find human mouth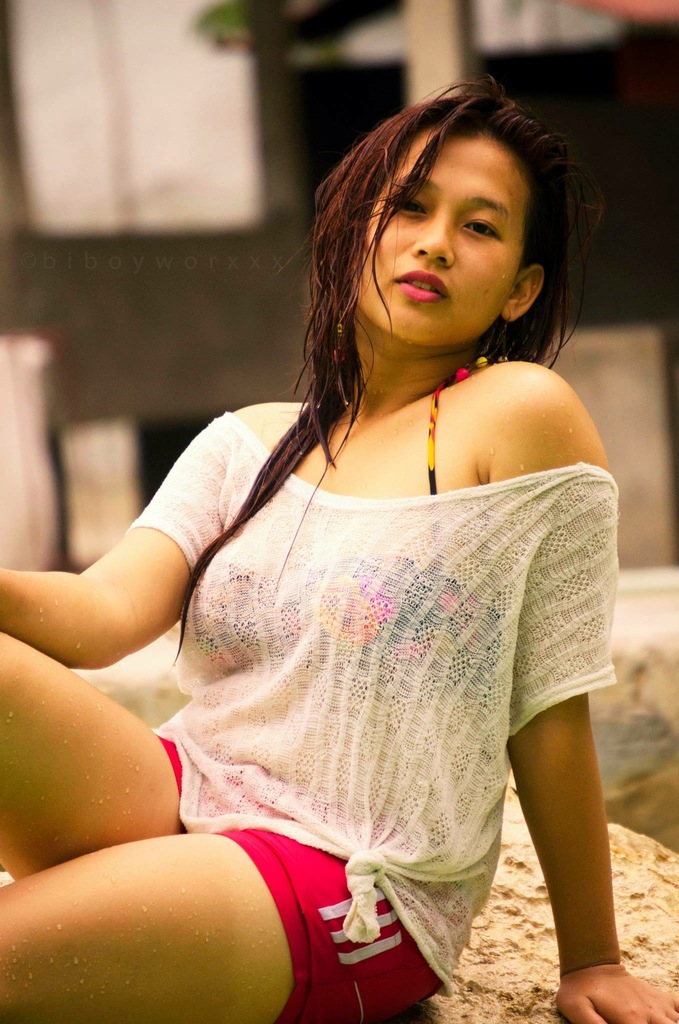
[385,268,449,302]
